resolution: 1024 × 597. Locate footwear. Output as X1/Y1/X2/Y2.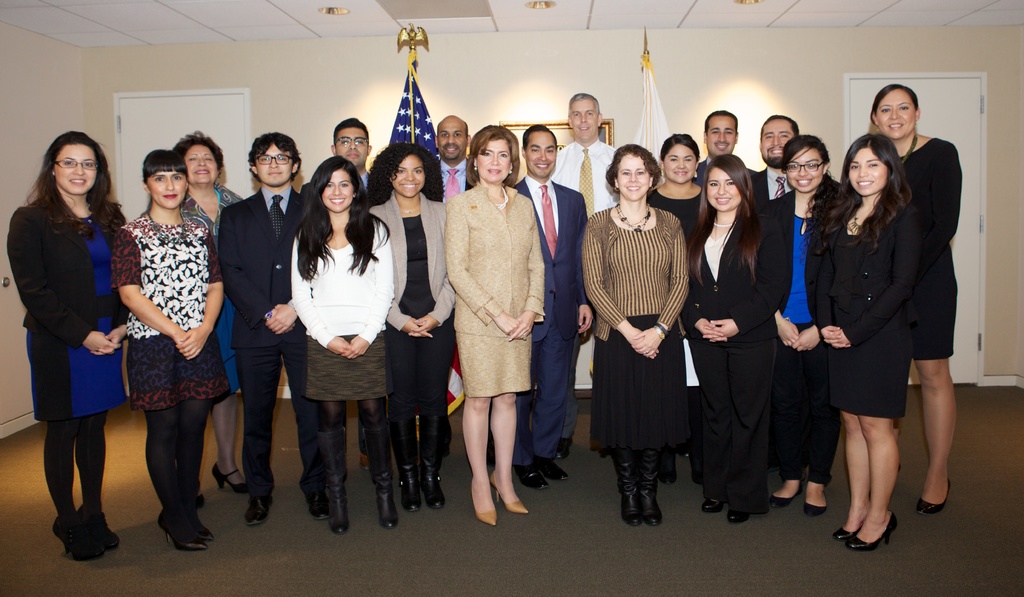
515/472/558/495.
